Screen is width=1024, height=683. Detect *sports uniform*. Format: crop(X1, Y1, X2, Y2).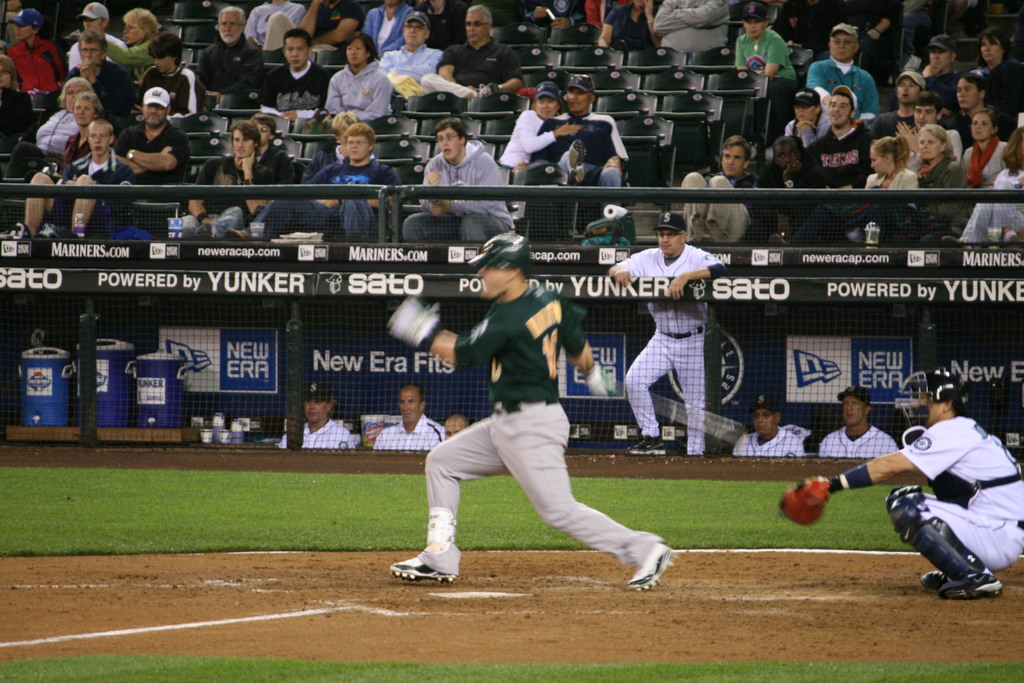
crop(276, 409, 358, 446).
